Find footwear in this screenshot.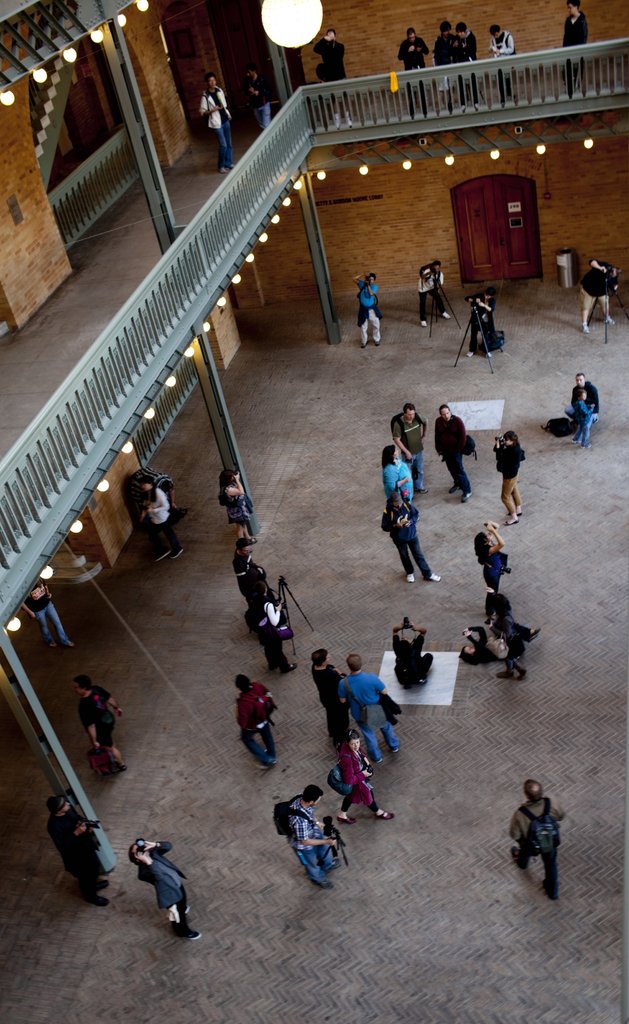
The bounding box for footwear is bbox(463, 492, 475, 502).
